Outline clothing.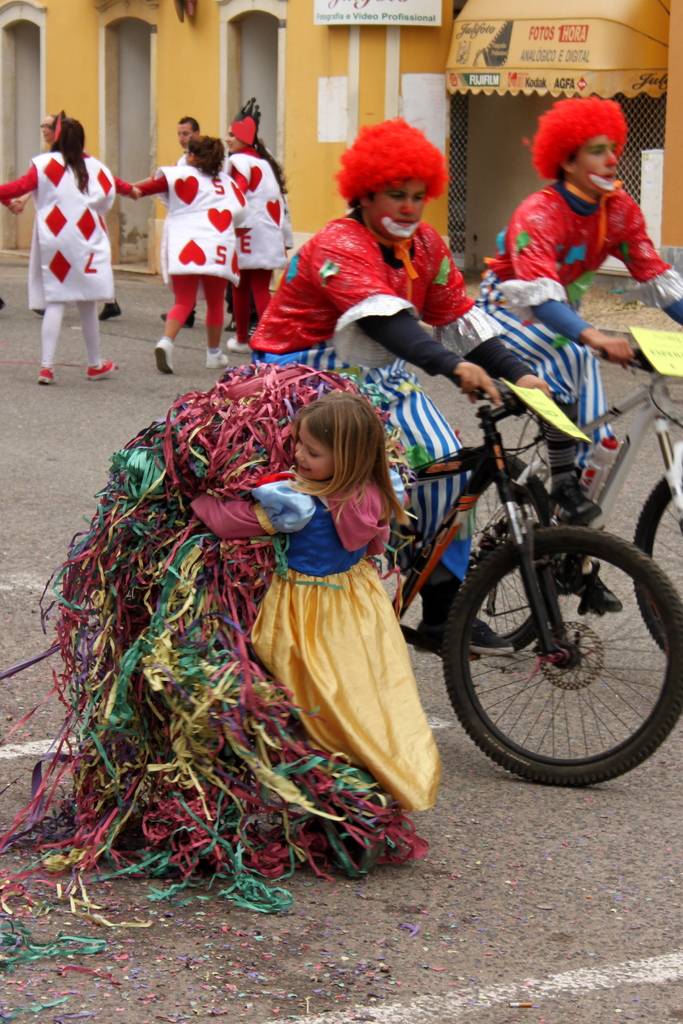
Outline: region(21, 131, 113, 334).
